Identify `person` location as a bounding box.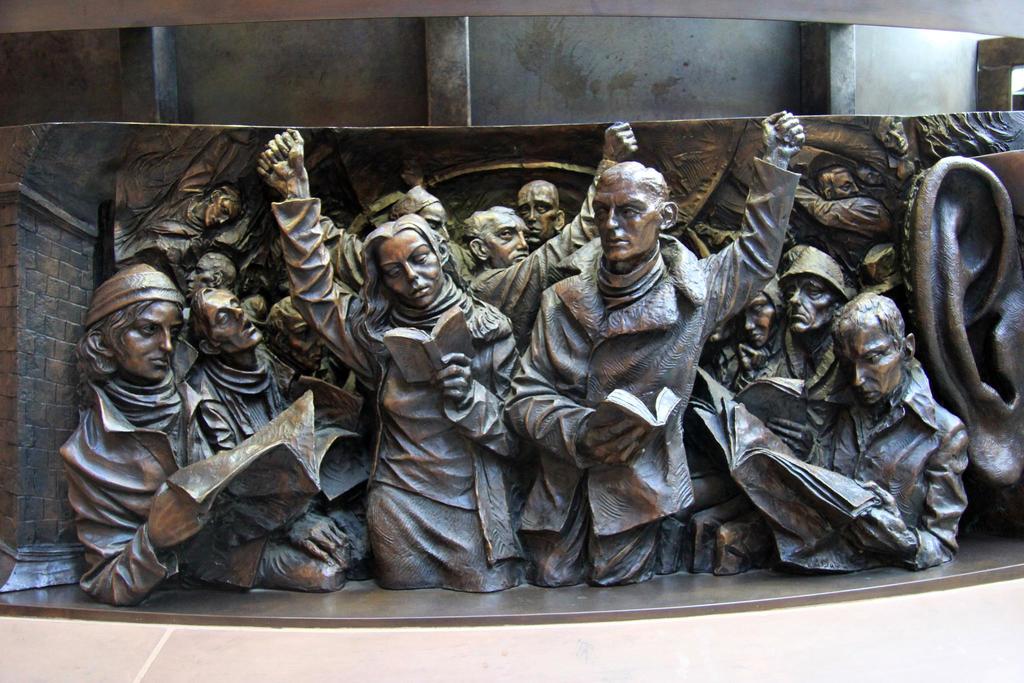
pyautogui.locateOnScreen(191, 284, 291, 427).
